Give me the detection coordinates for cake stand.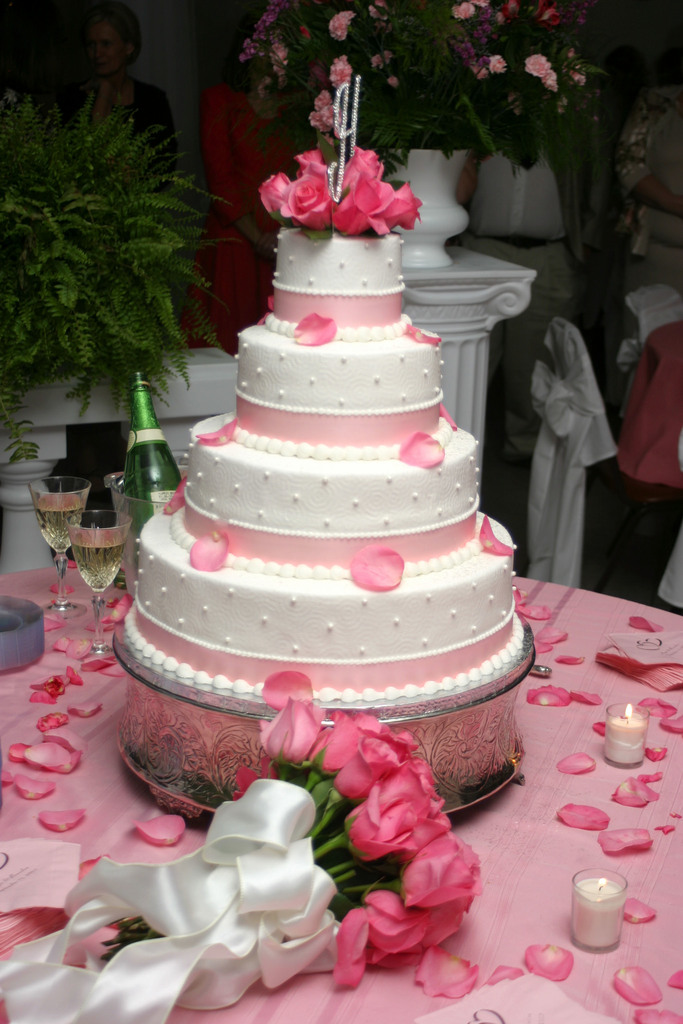
<region>114, 617, 536, 815</region>.
